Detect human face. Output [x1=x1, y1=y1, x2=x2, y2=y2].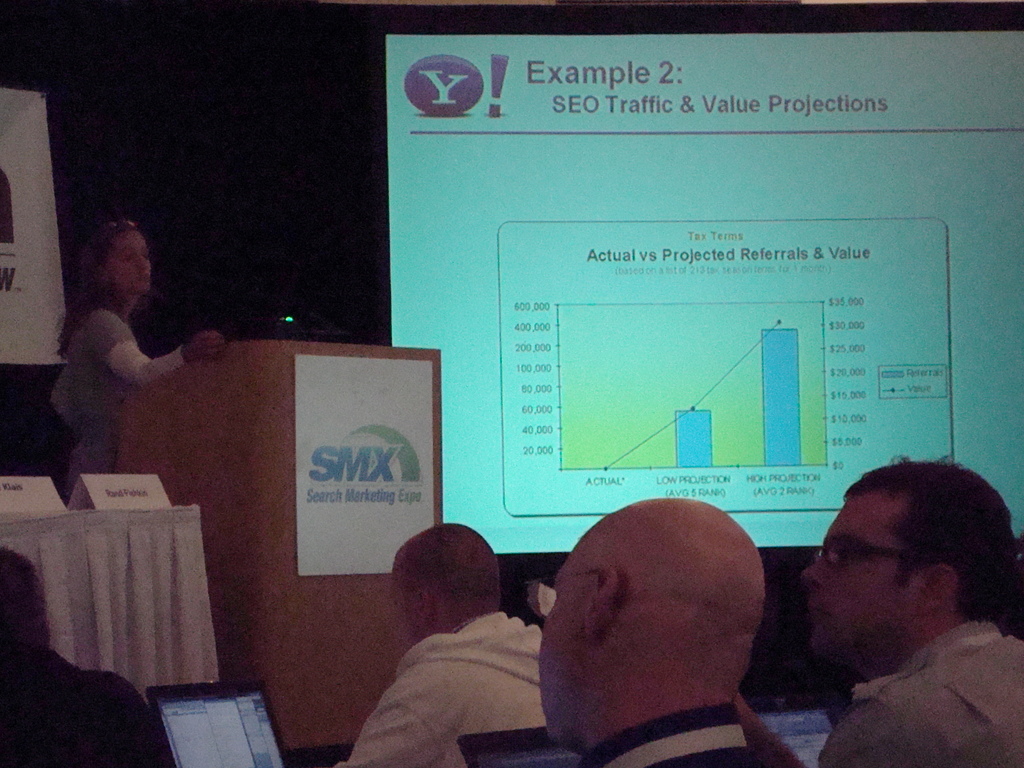
[x1=535, y1=559, x2=592, y2=739].
